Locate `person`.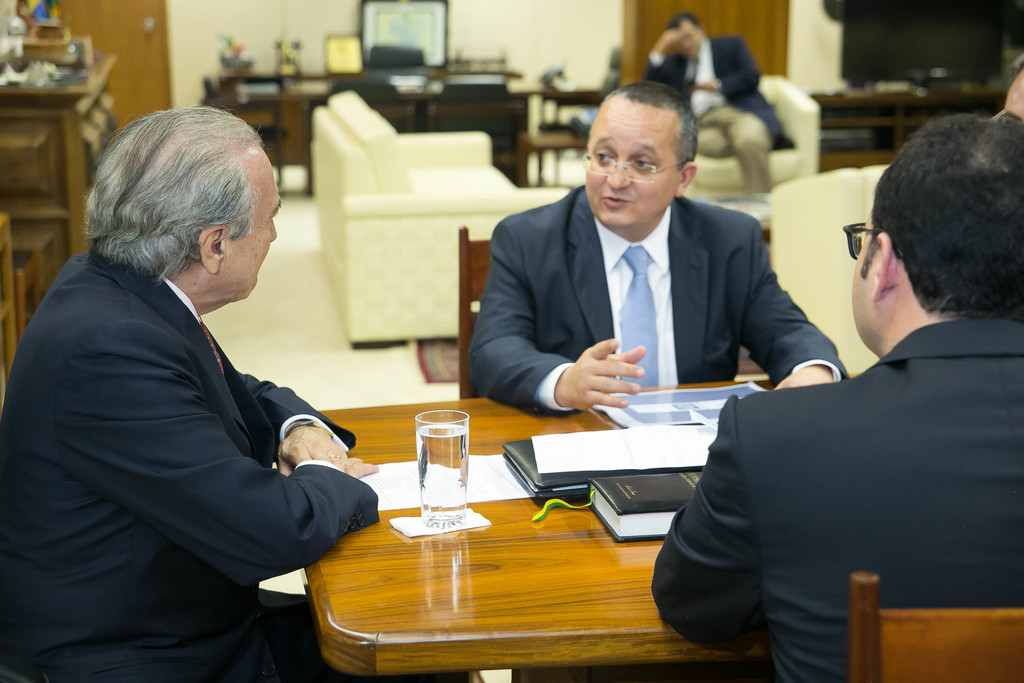
Bounding box: BBox(634, 12, 785, 204).
